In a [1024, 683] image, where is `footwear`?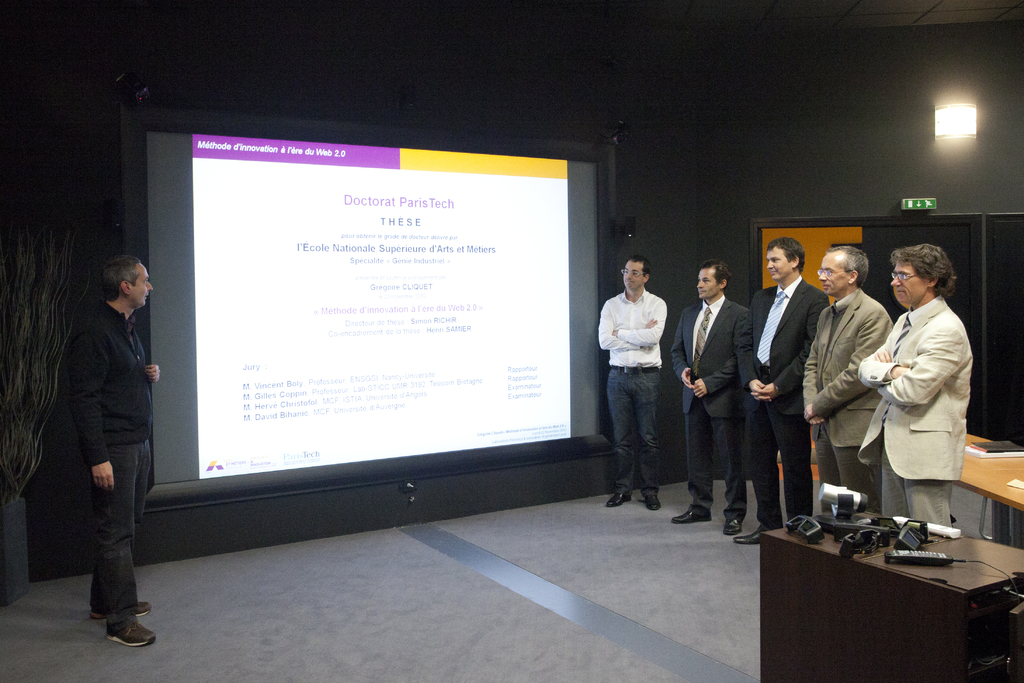
box=[733, 529, 766, 546].
